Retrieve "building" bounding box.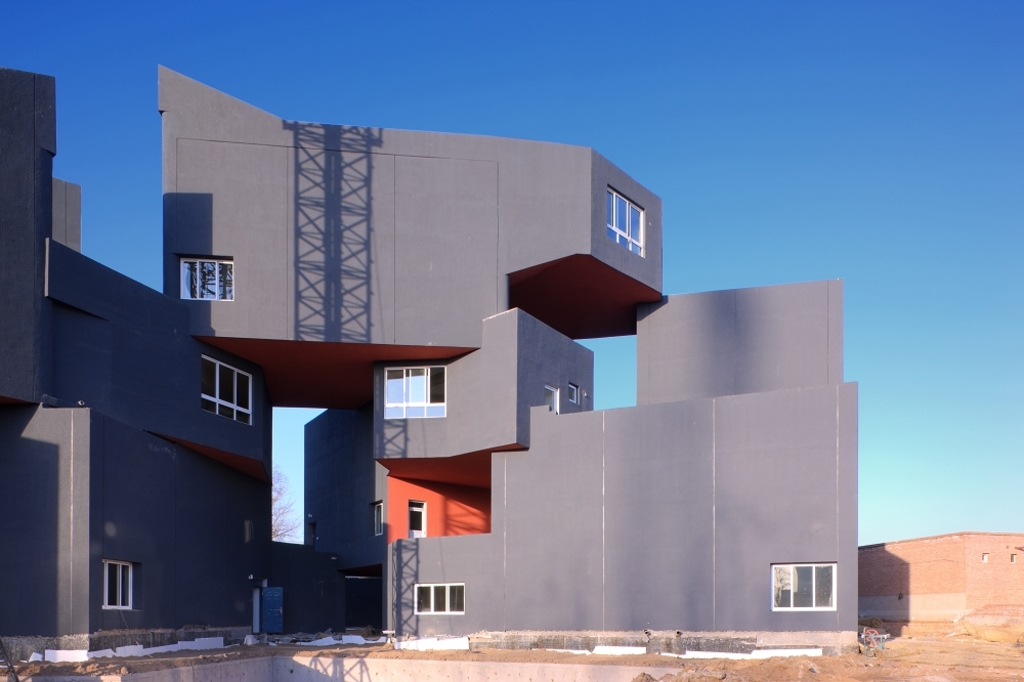
Bounding box: pyautogui.locateOnScreen(0, 60, 863, 644).
